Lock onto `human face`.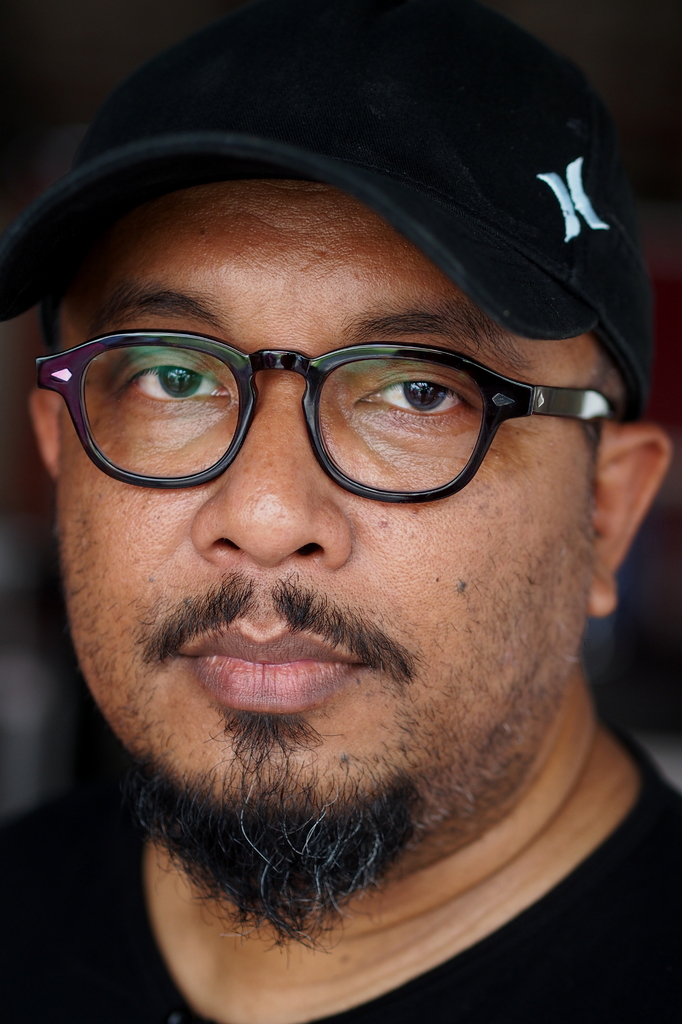
Locked: region(51, 180, 593, 834).
